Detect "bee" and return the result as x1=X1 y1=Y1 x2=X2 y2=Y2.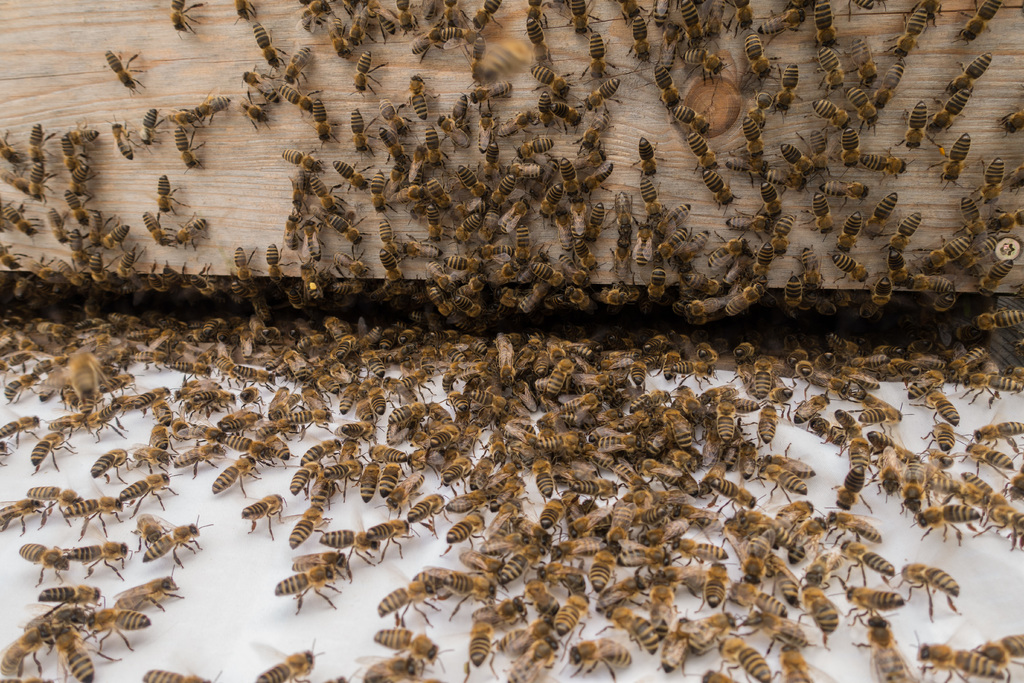
x1=306 y1=253 x2=322 y2=303.
